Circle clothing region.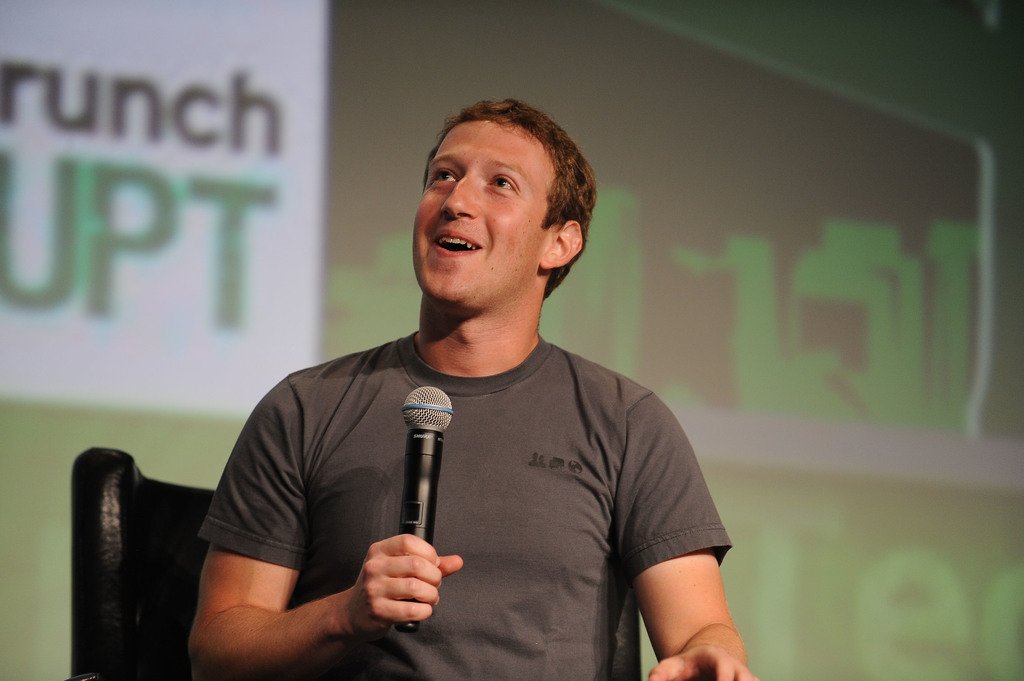
Region: 202 282 743 672.
